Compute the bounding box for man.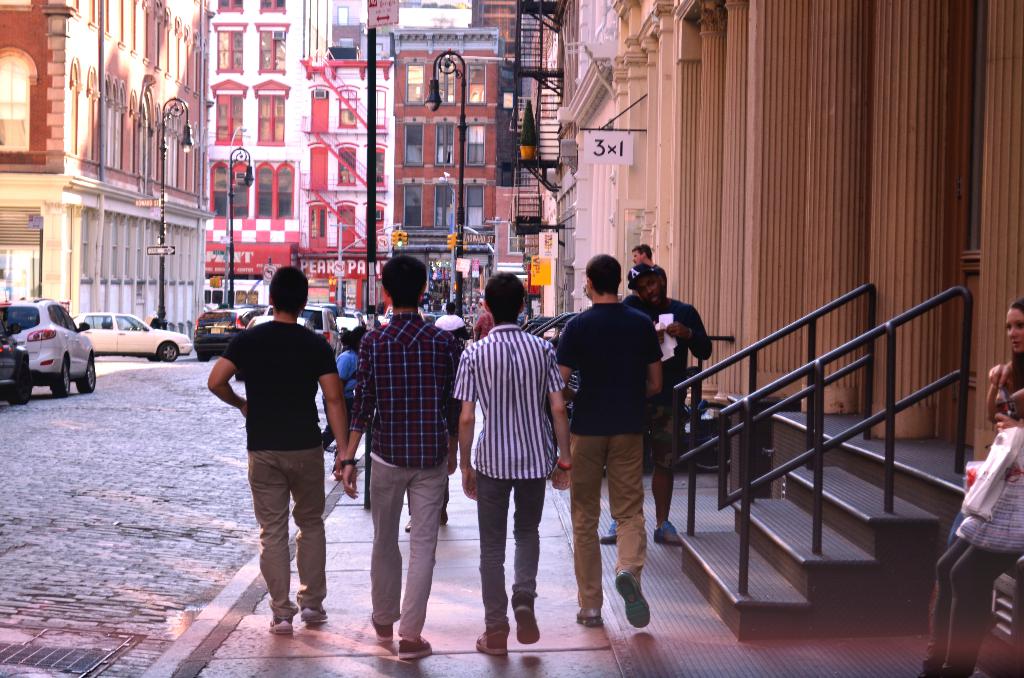
pyautogui.locateOnScreen(598, 264, 708, 550).
